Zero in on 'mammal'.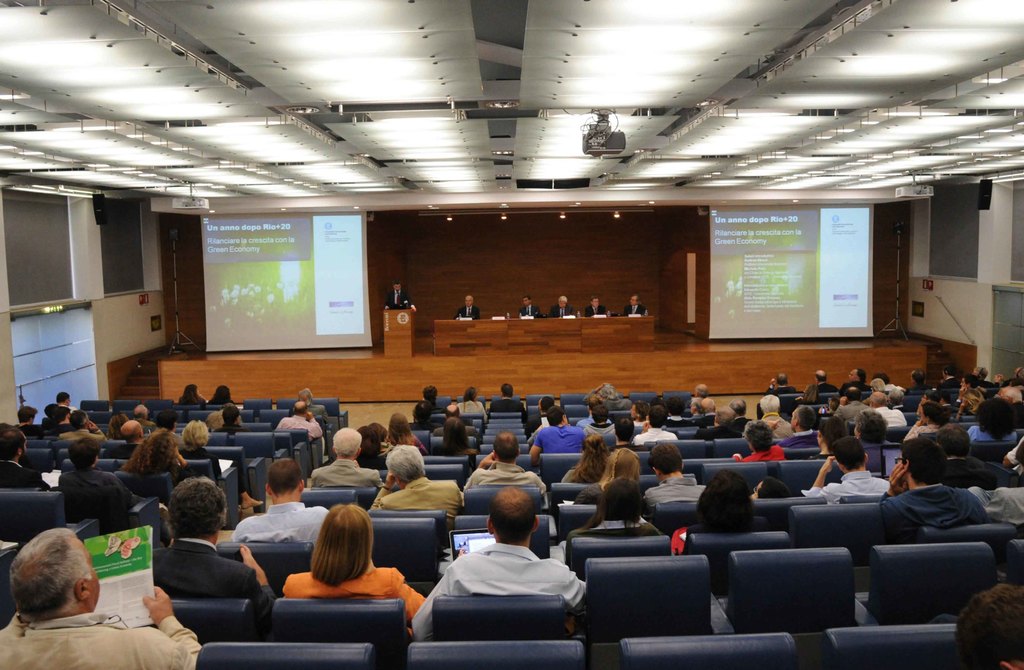
Zeroed in: locate(804, 435, 893, 504).
